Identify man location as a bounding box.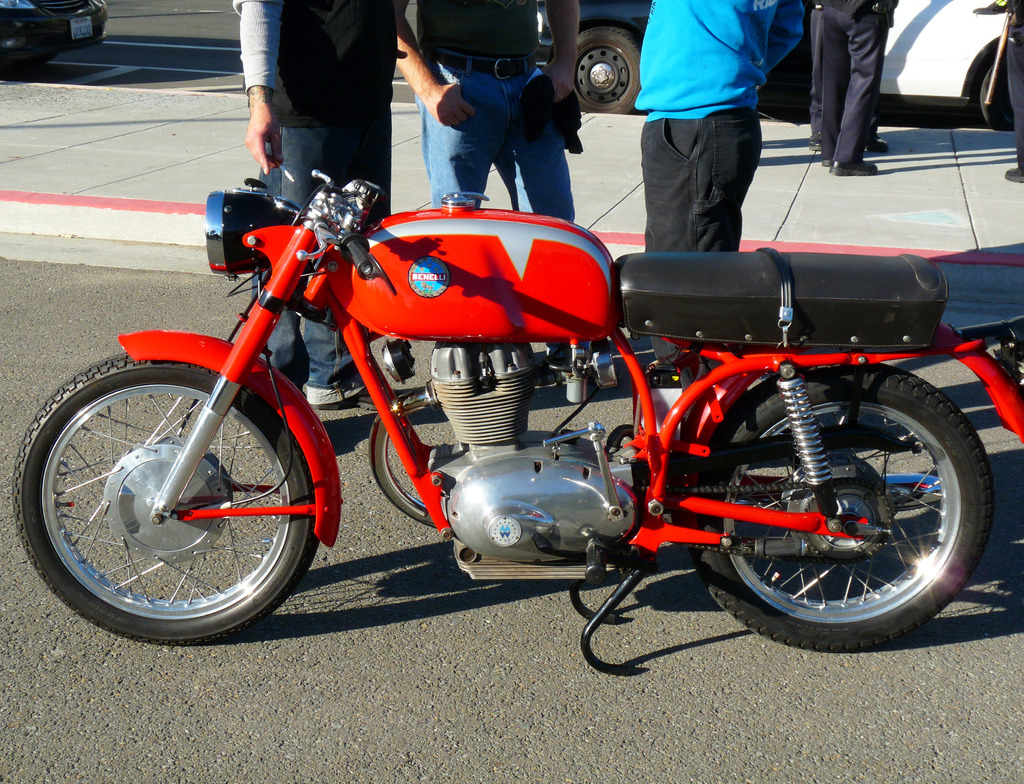
bbox(1002, 0, 1023, 177).
